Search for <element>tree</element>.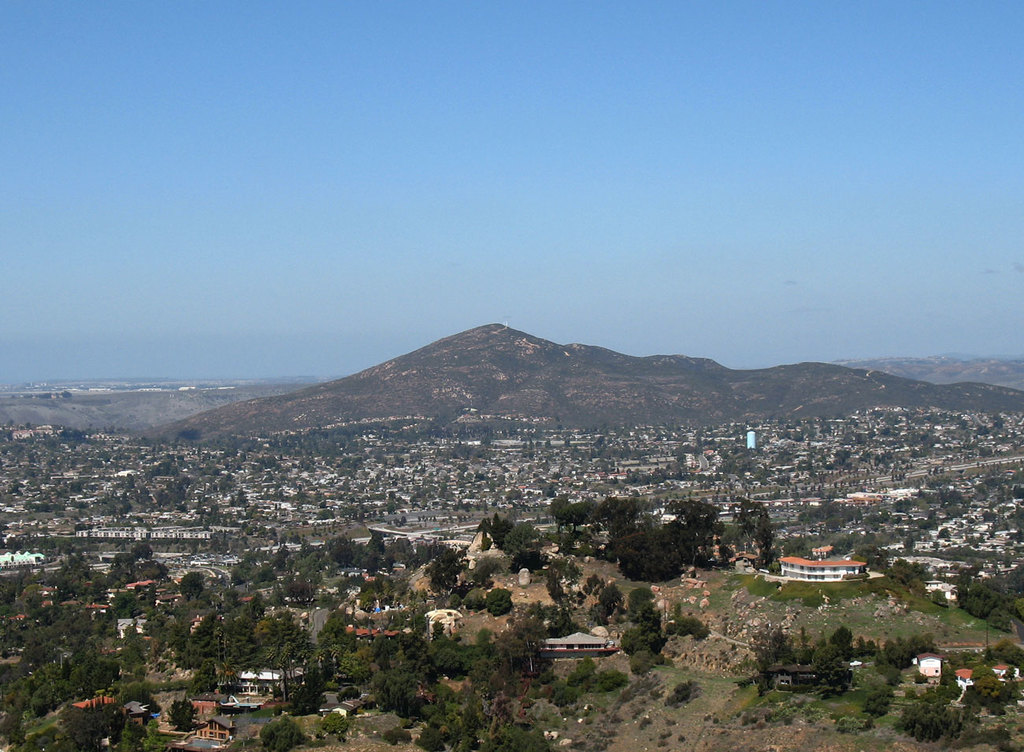
Found at {"left": 259, "top": 551, "right": 299, "bottom": 586}.
